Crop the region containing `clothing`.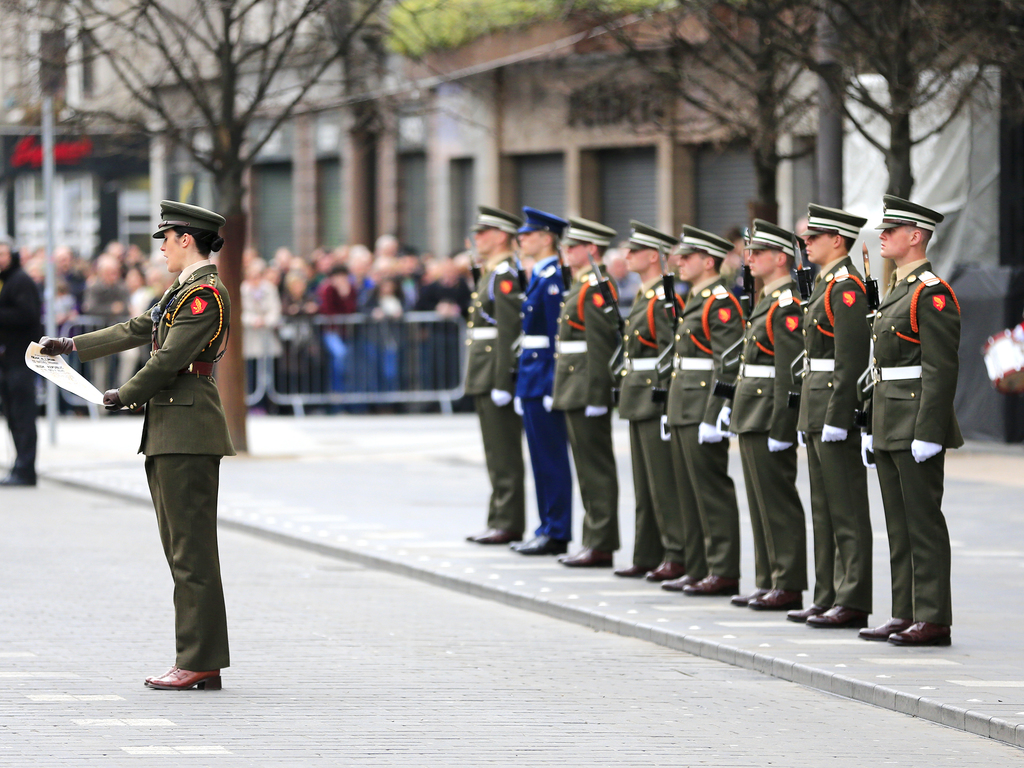
Crop region: (852,212,972,638).
